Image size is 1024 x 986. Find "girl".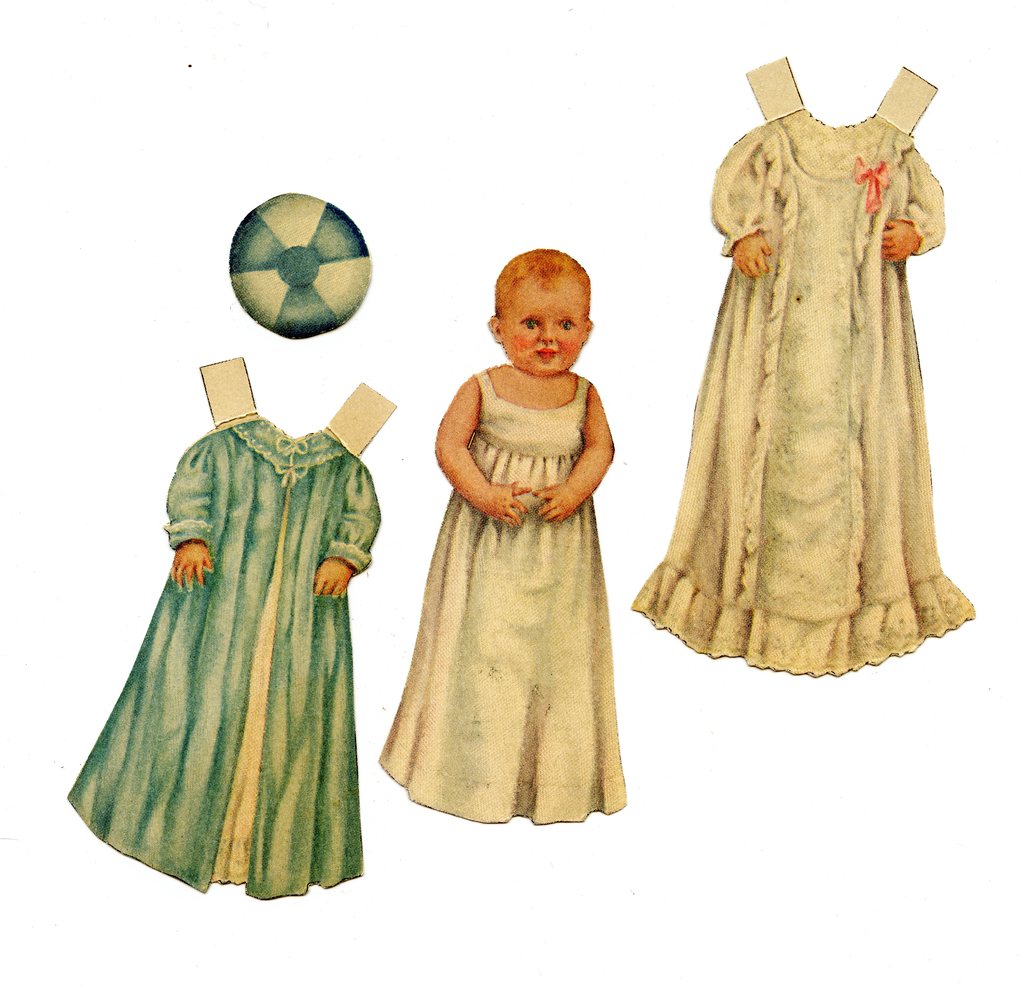
select_region(378, 250, 629, 825).
